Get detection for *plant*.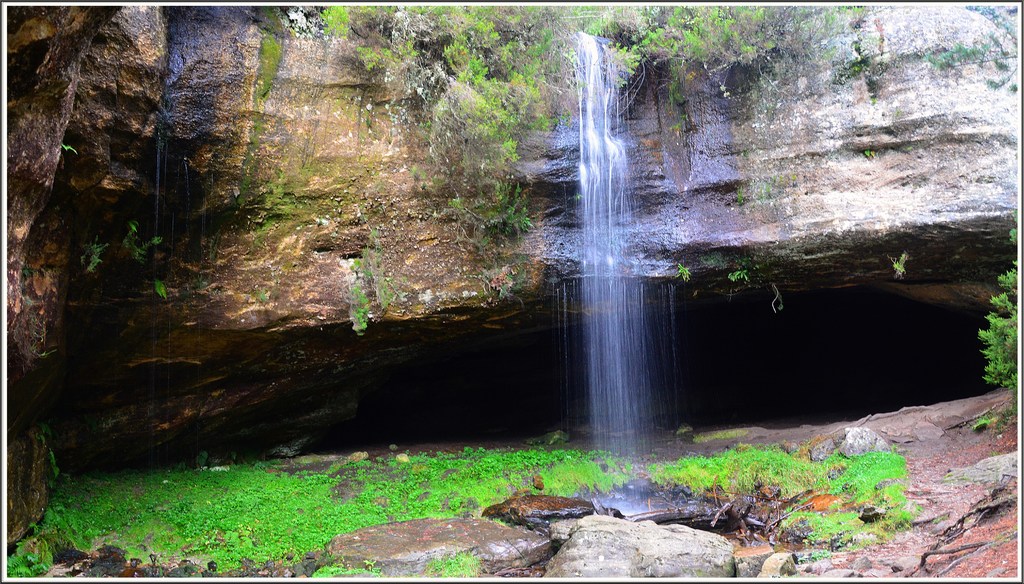
Detection: region(124, 218, 161, 266).
